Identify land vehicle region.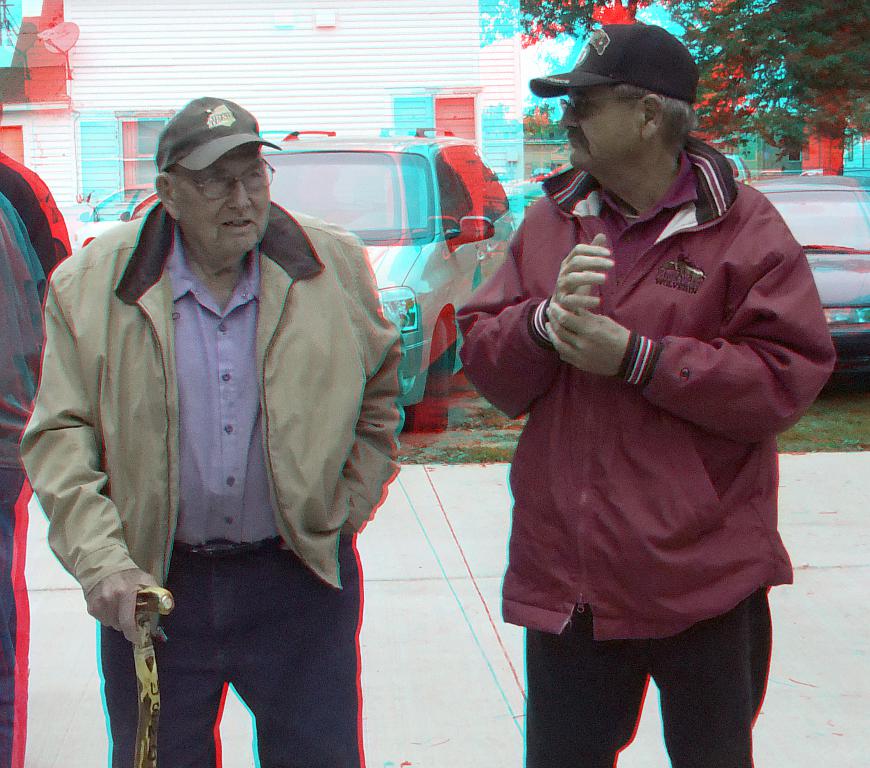
Region: box(748, 172, 869, 384).
